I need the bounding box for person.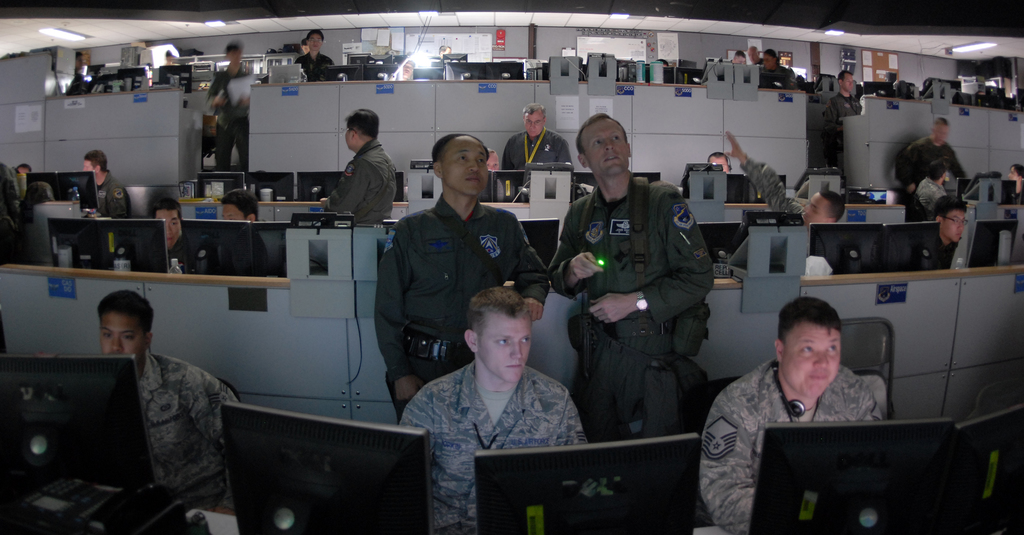
Here it is: box(697, 292, 895, 534).
